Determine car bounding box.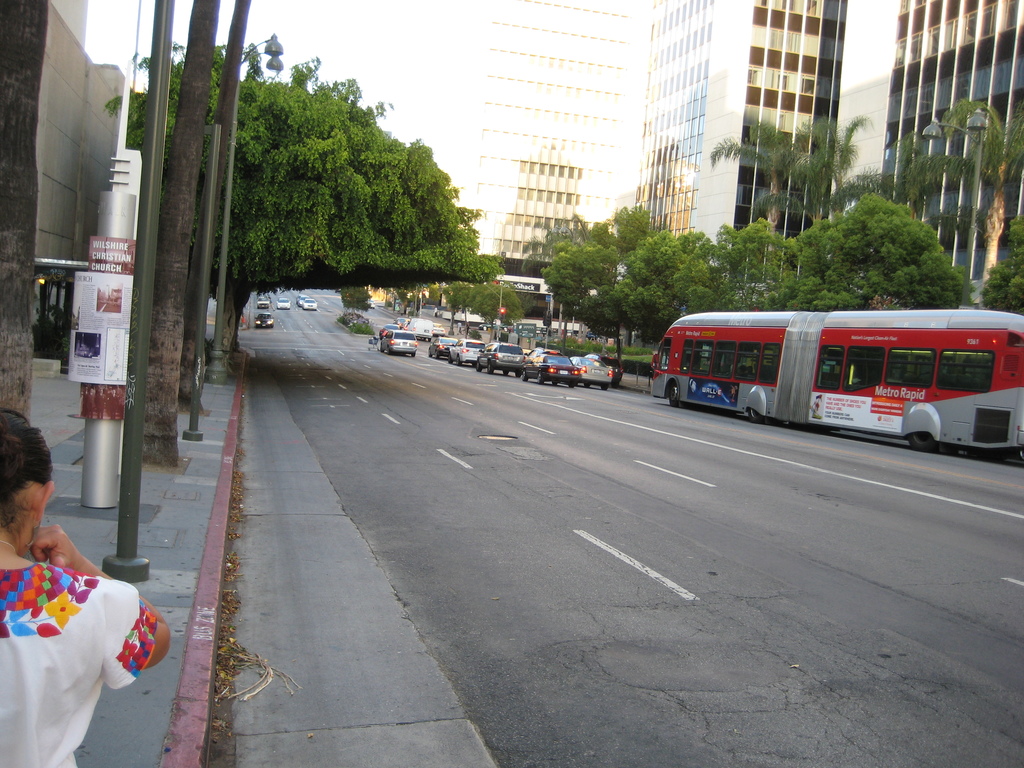
Determined: region(300, 296, 311, 307).
